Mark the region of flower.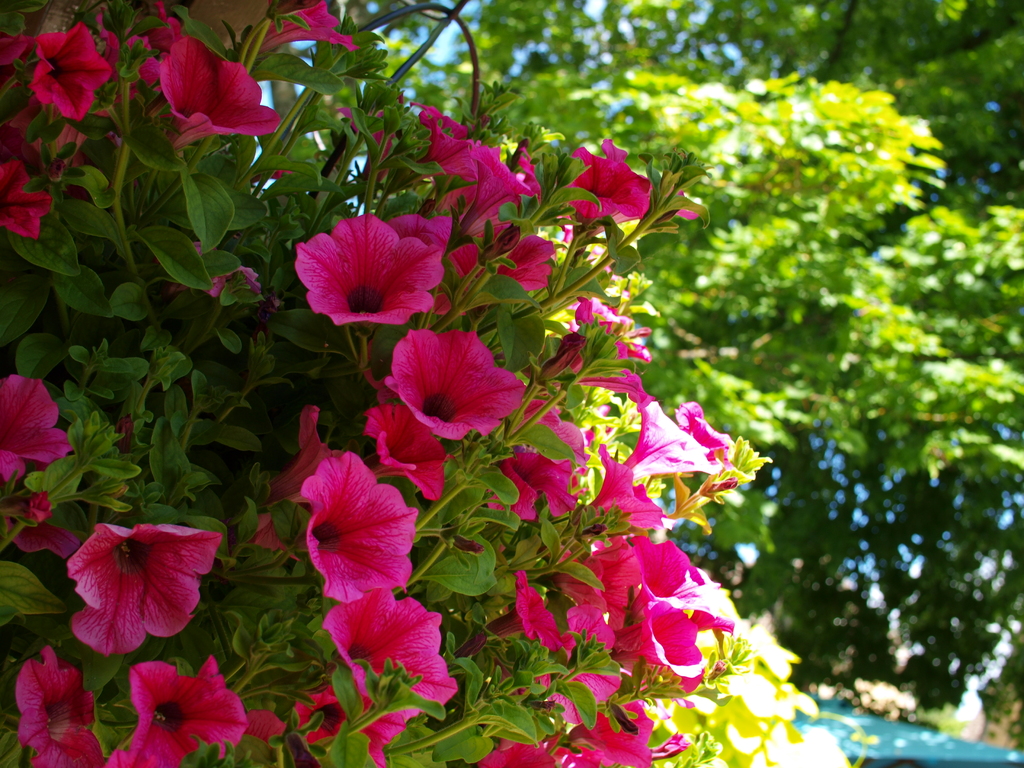
Region: 259,0,361,53.
